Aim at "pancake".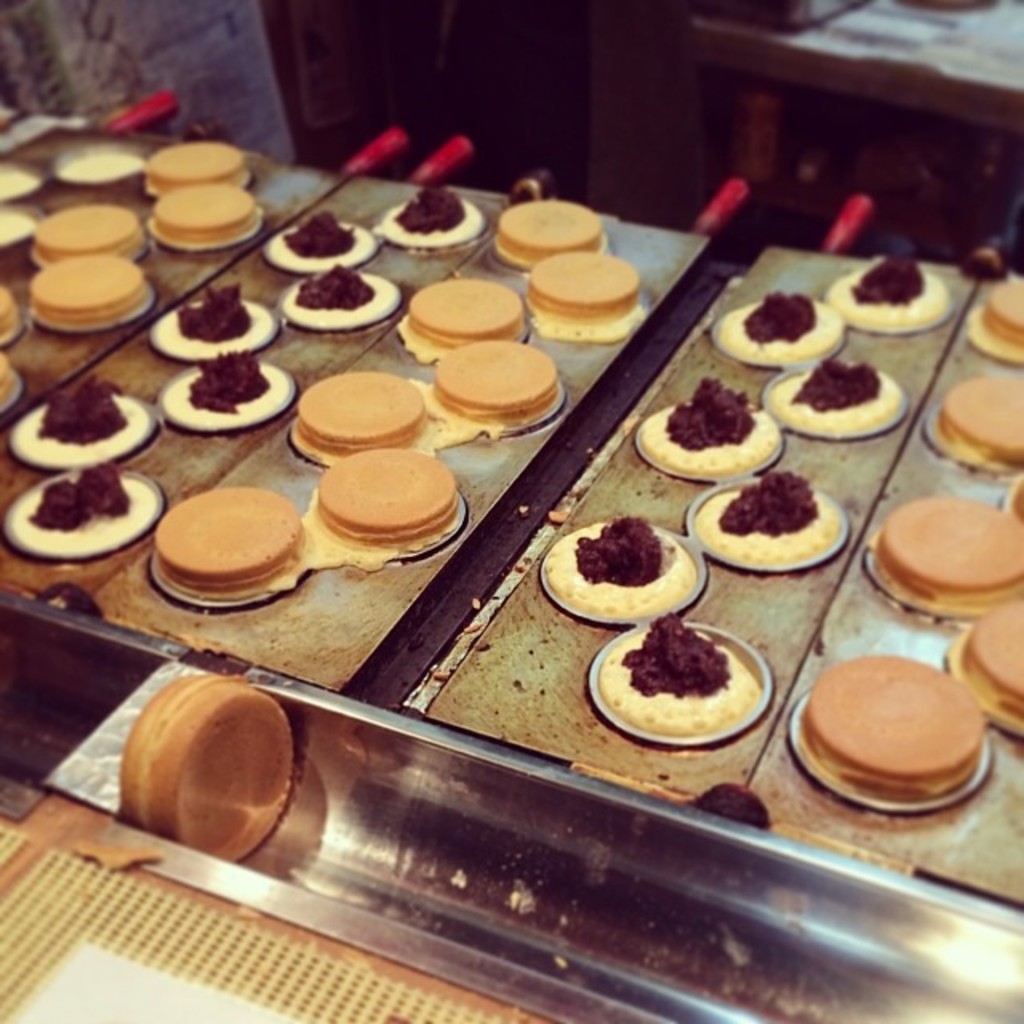
Aimed at {"x1": 122, "y1": 672, "x2": 296, "y2": 861}.
